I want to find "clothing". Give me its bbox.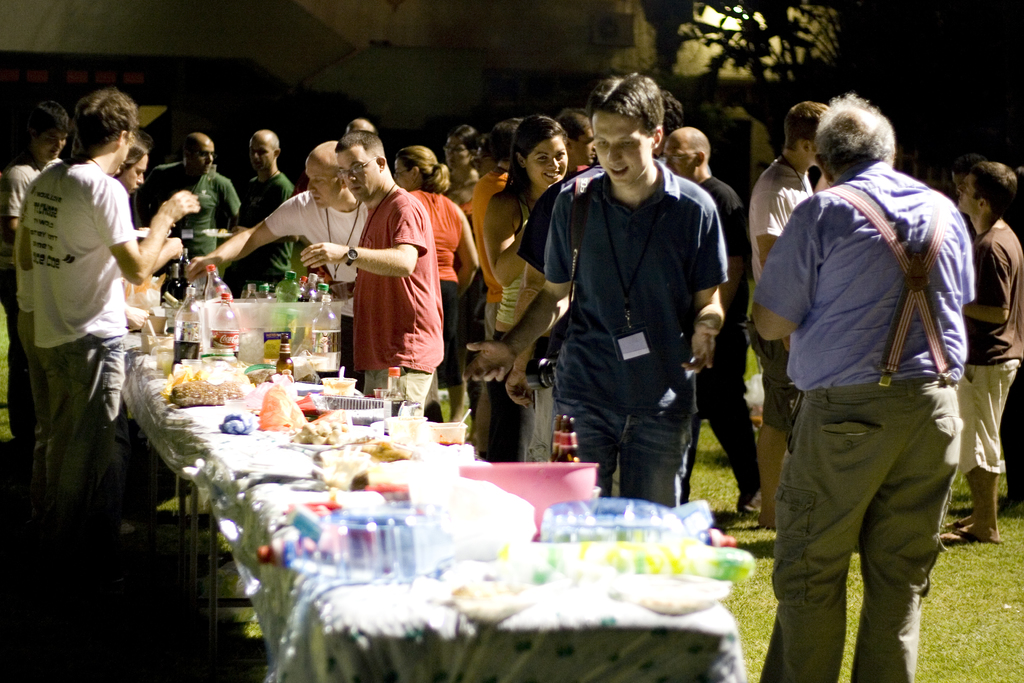
rect(746, 151, 818, 443).
